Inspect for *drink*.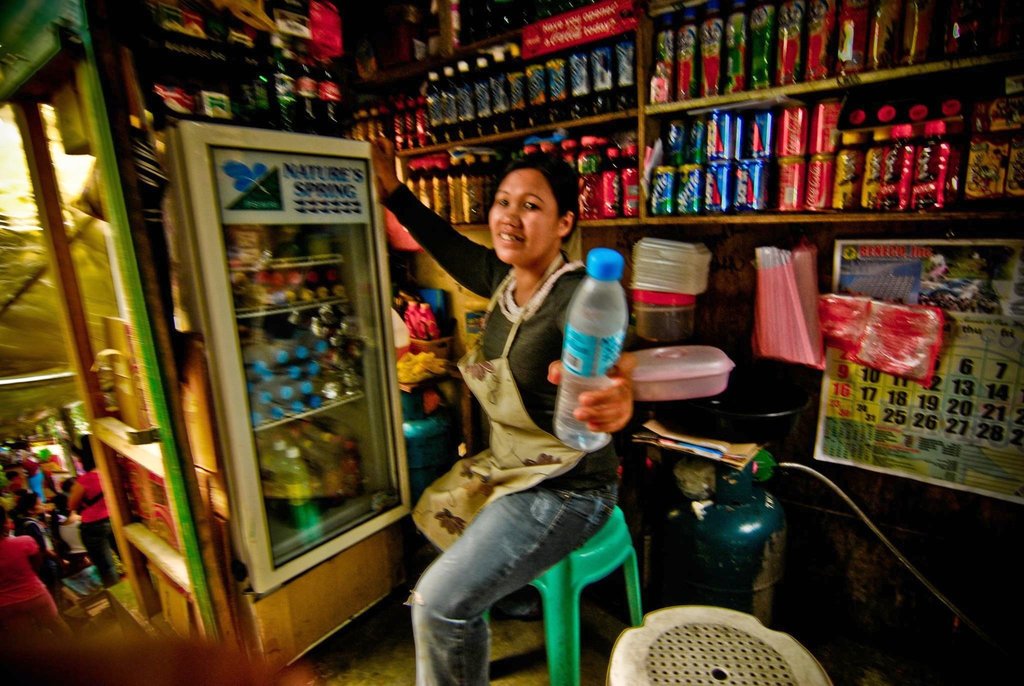
Inspection: x1=565 y1=243 x2=637 y2=446.
